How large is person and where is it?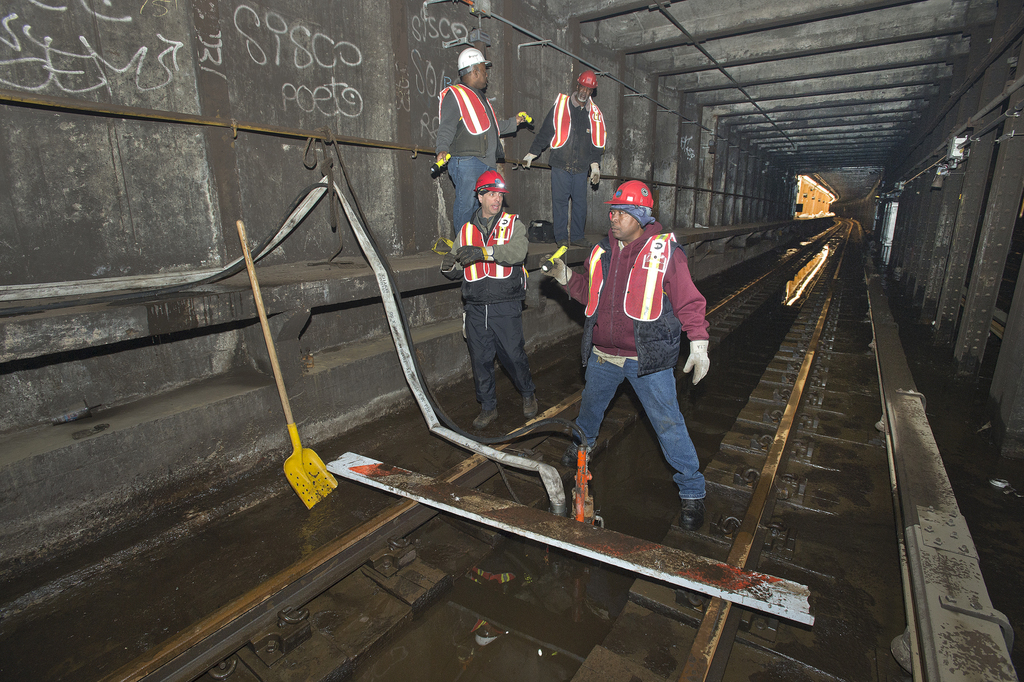
Bounding box: detection(524, 62, 604, 248).
